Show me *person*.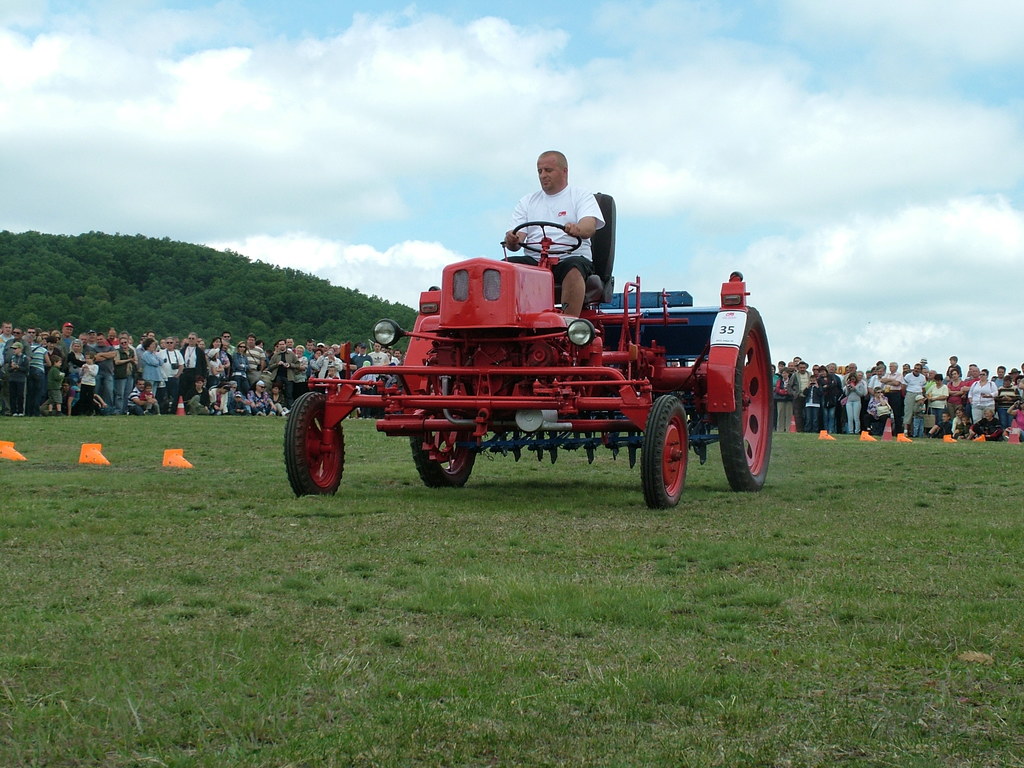
*person* is here: region(45, 353, 65, 417).
